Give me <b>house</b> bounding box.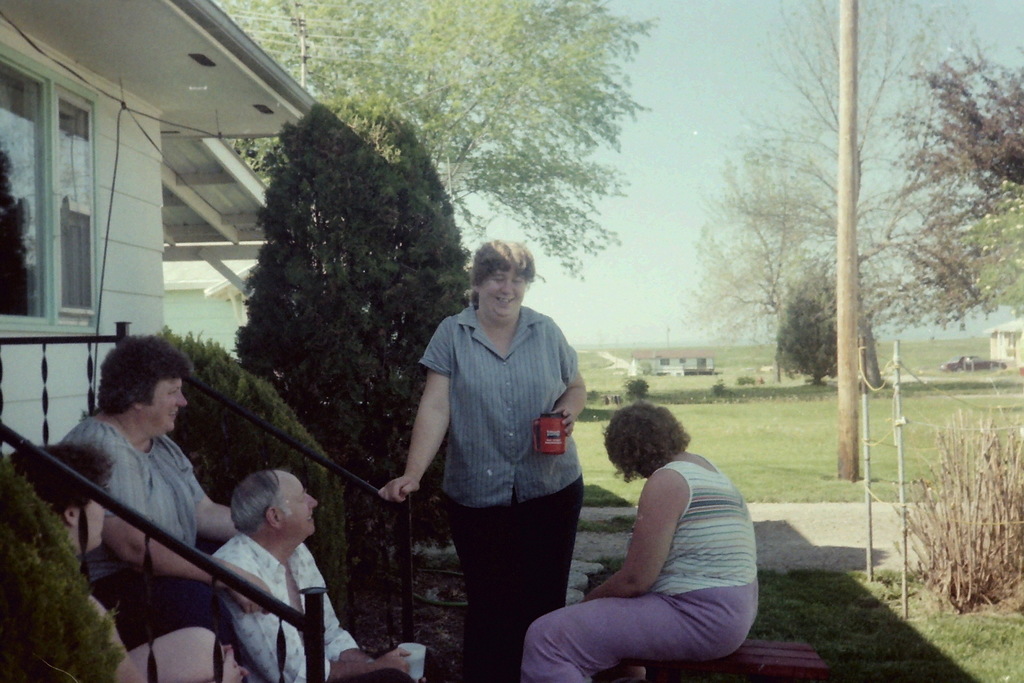
select_region(0, 0, 438, 682).
